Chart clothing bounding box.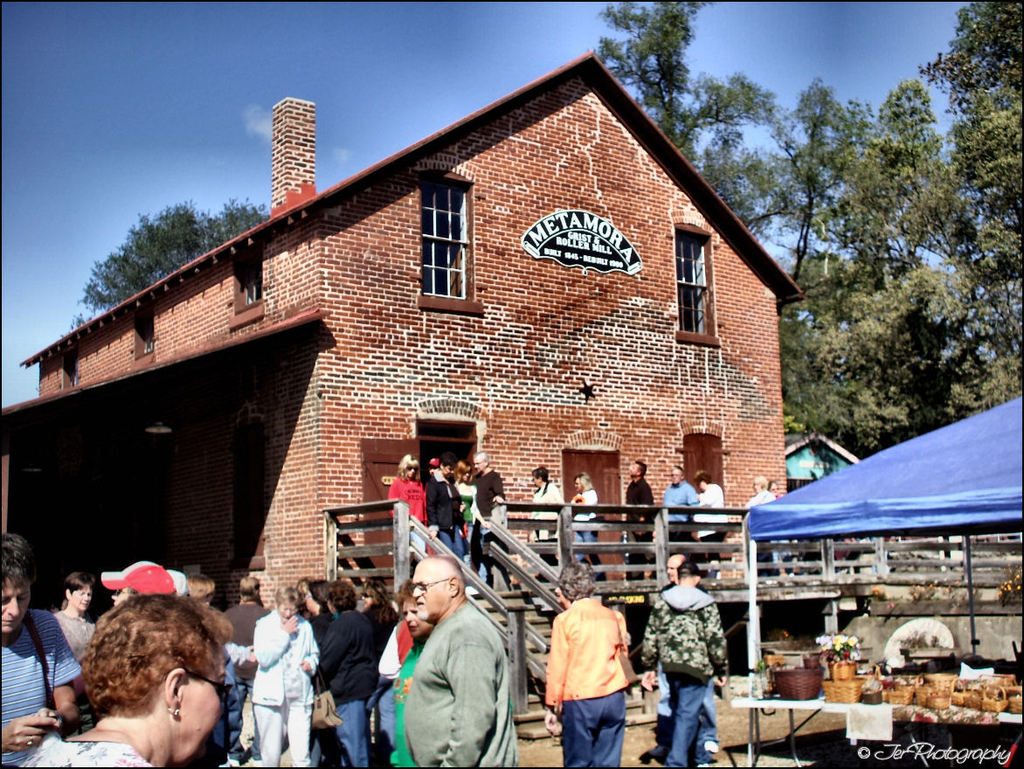
Charted: [0,608,84,768].
